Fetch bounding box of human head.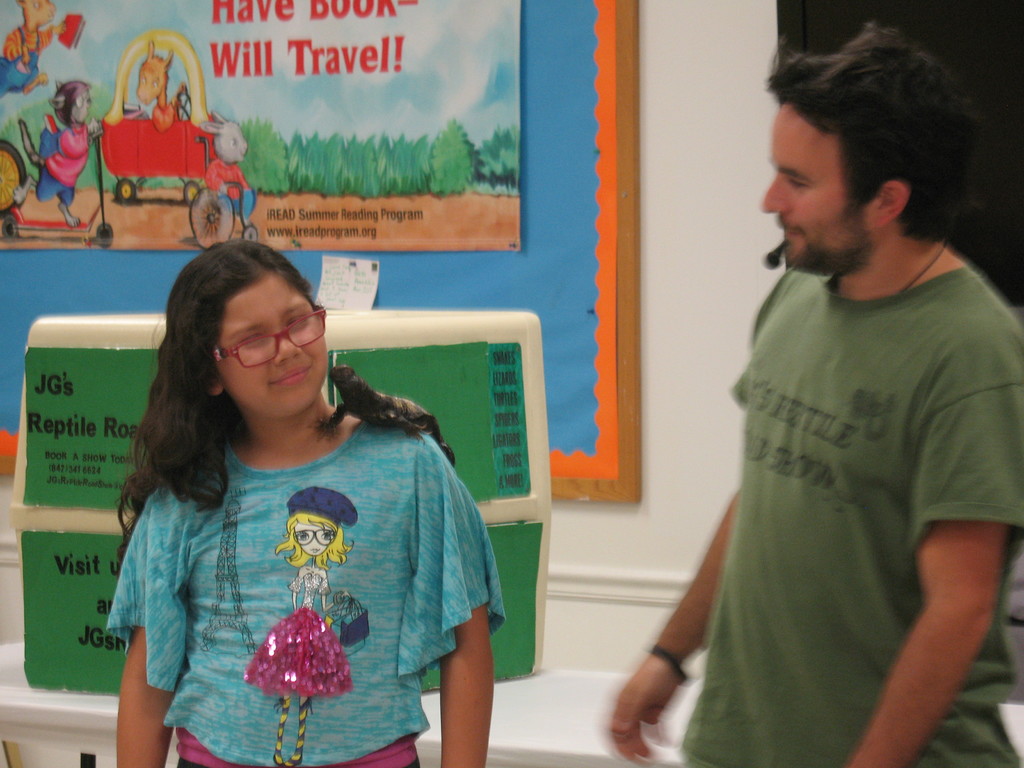
Bbox: bbox=[171, 241, 327, 438].
